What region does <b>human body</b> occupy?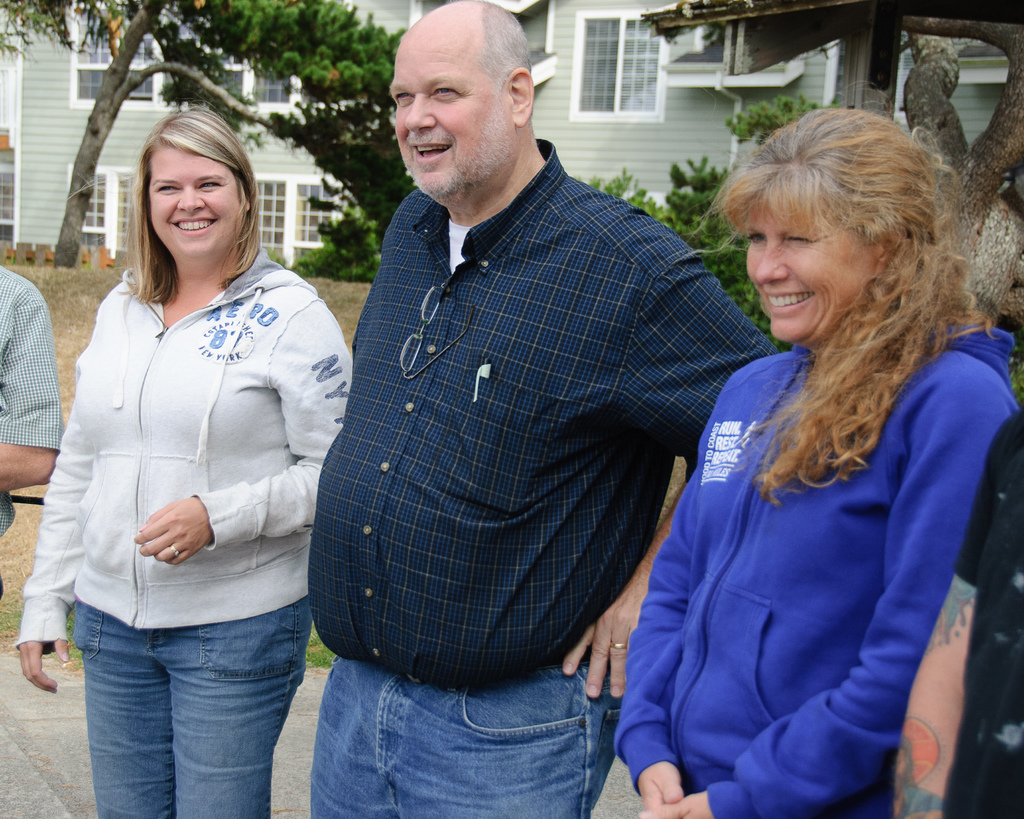
bbox=[17, 100, 356, 818].
